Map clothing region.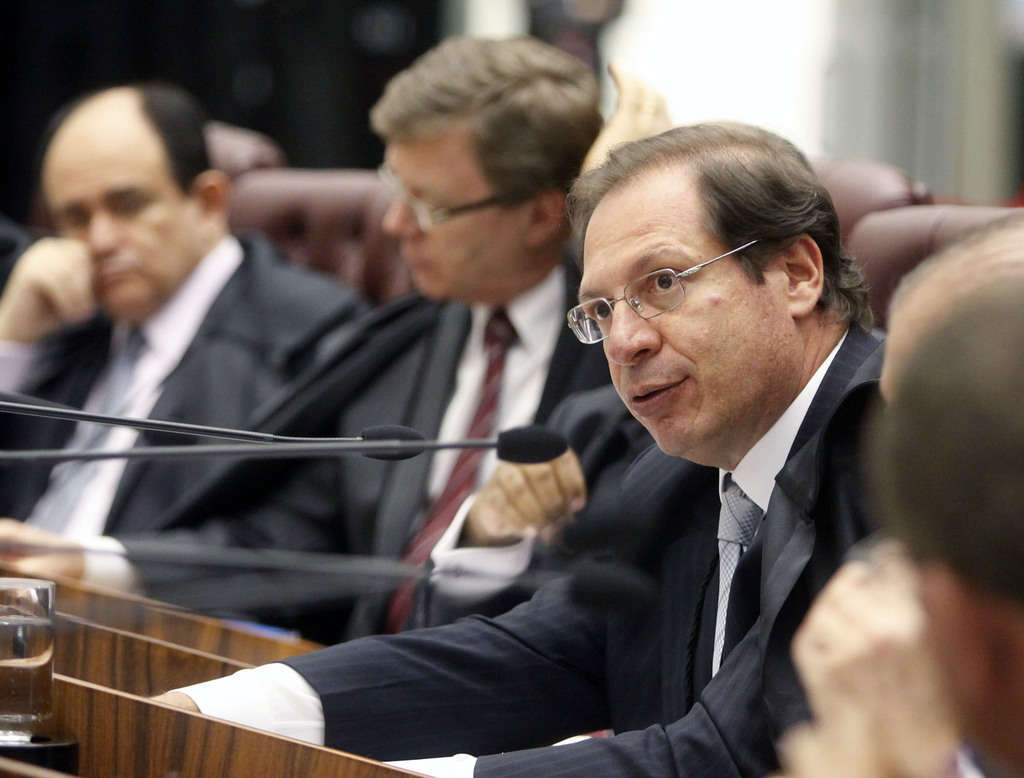
Mapped to pyautogui.locateOnScreen(0, 224, 379, 535).
